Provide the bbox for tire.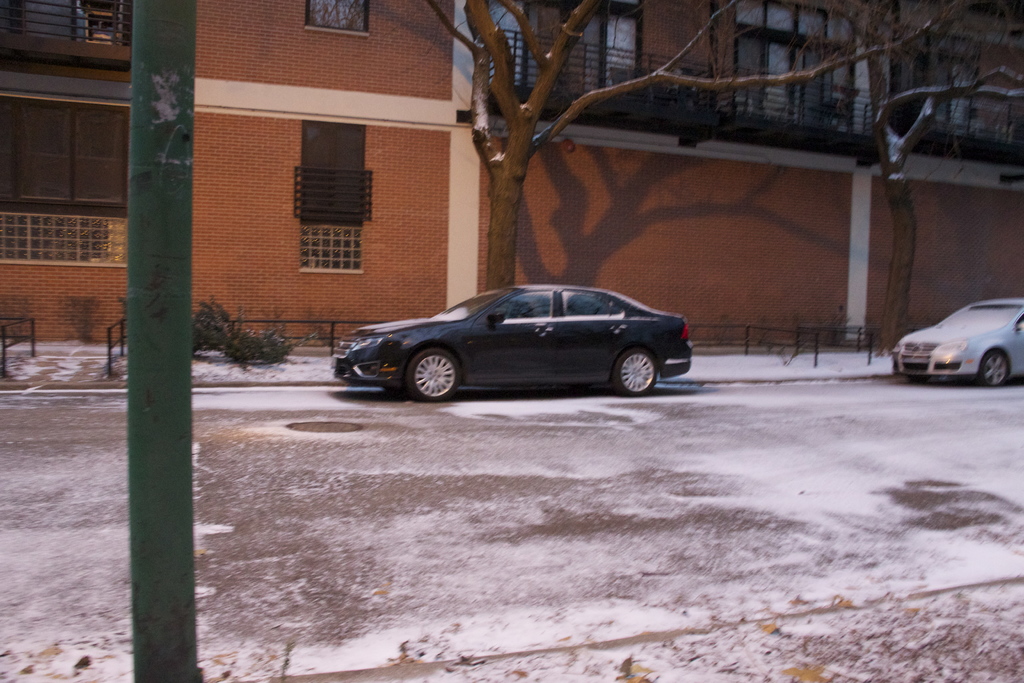
left=612, top=352, right=662, bottom=397.
